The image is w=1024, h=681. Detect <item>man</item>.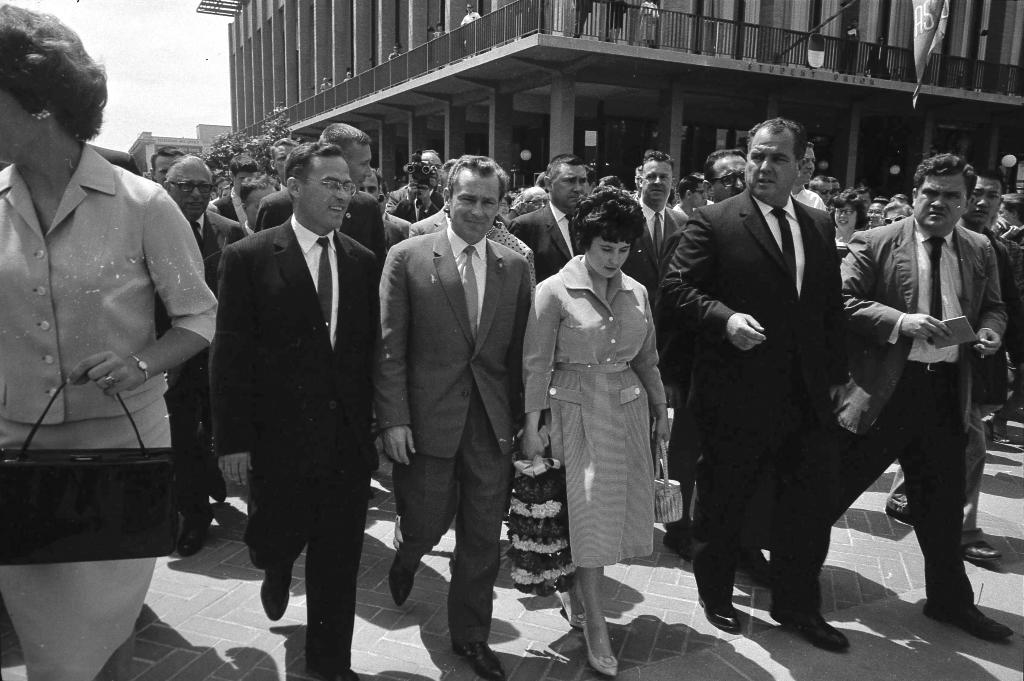
Detection: locate(372, 157, 535, 680).
